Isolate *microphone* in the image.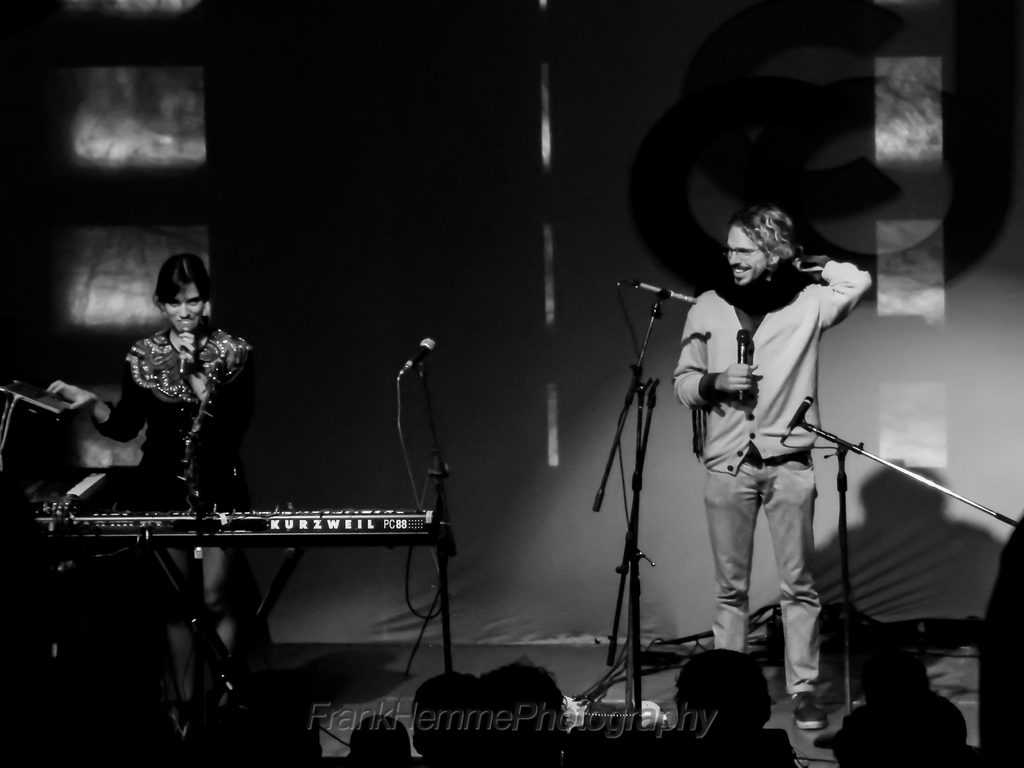
Isolated region: select_region(173, 318, 194, 376).
